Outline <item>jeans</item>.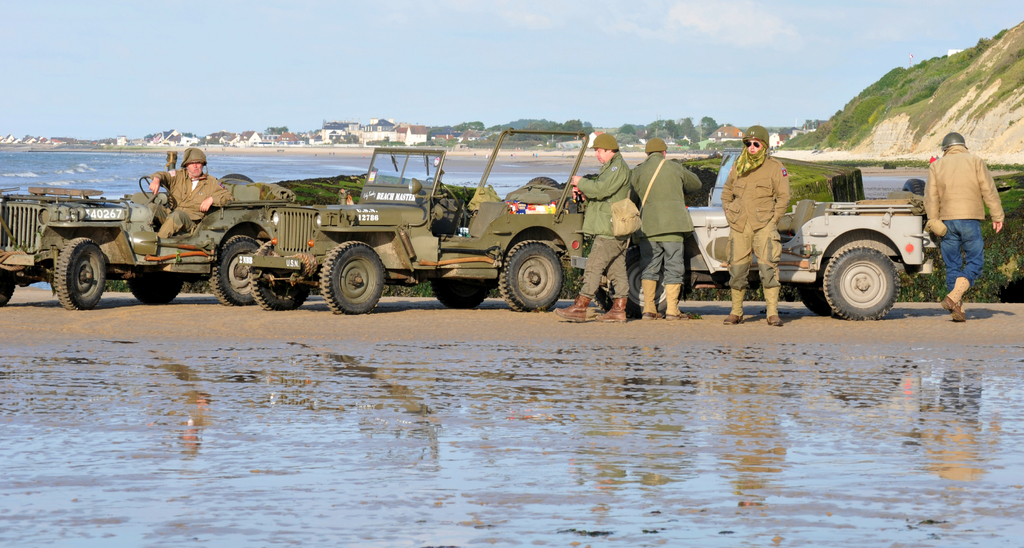
Outline: box=[725, 222, 783, 287].
